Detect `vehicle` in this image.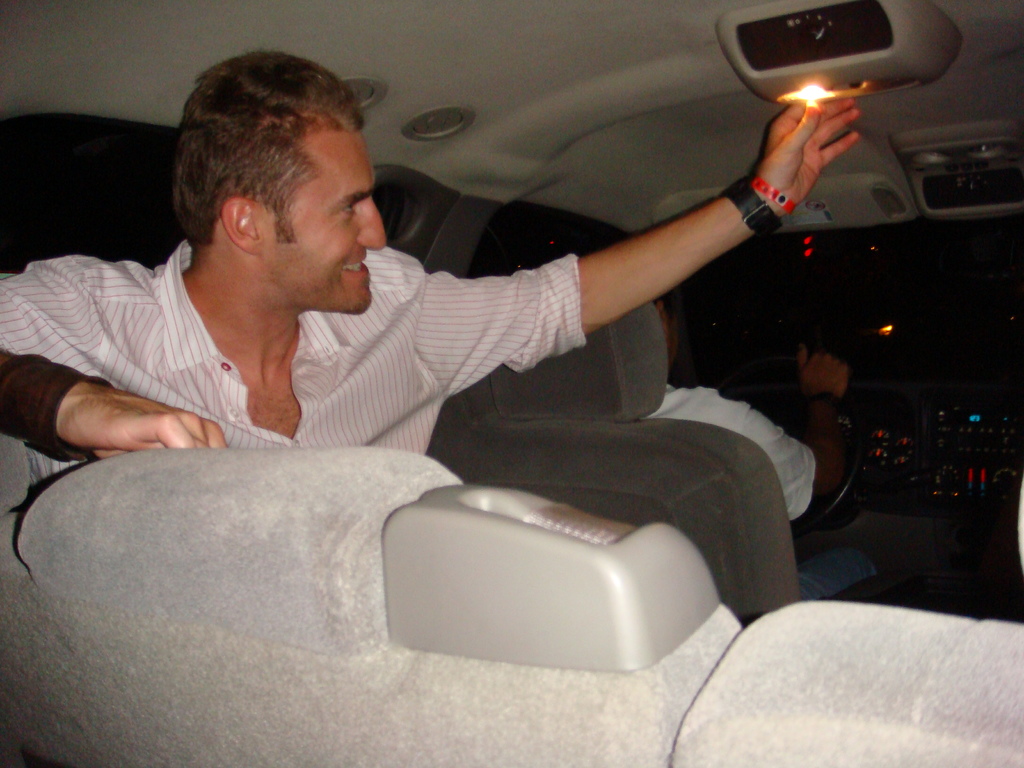
Detection: <region>0, 1, 1023, 767</region>.
